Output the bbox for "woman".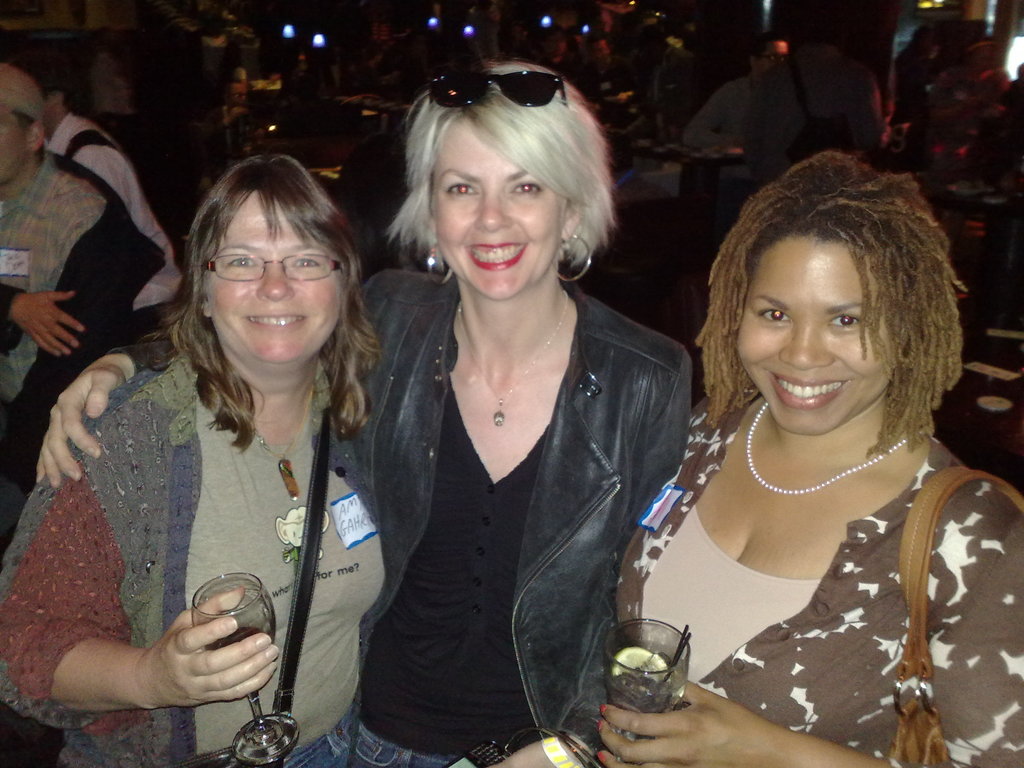
0:152:387:767.
